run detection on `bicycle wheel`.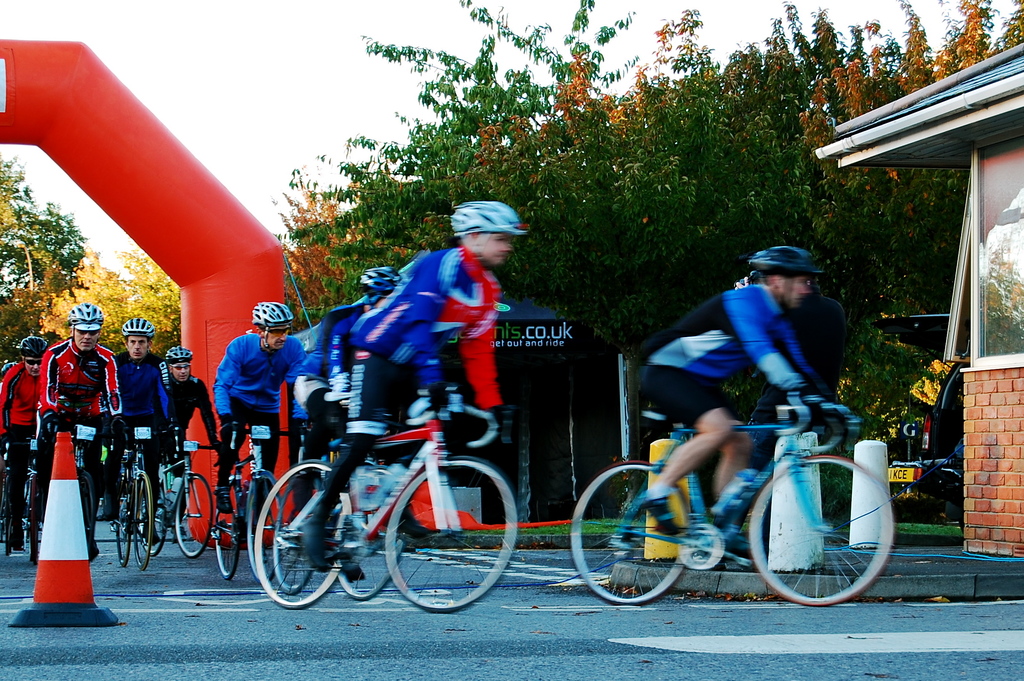
Result: Rect(763, 472, 893, 616).
